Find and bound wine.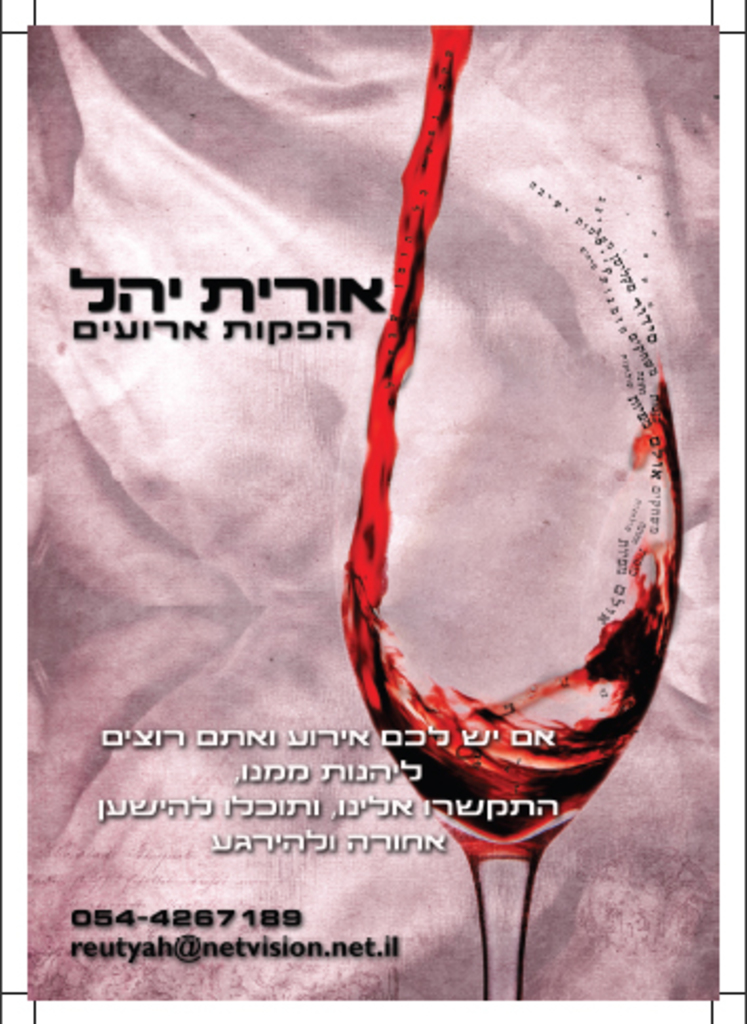
Bound: {"x1": 340, "y1": 23, "x2": 677, "y2": 866}.
